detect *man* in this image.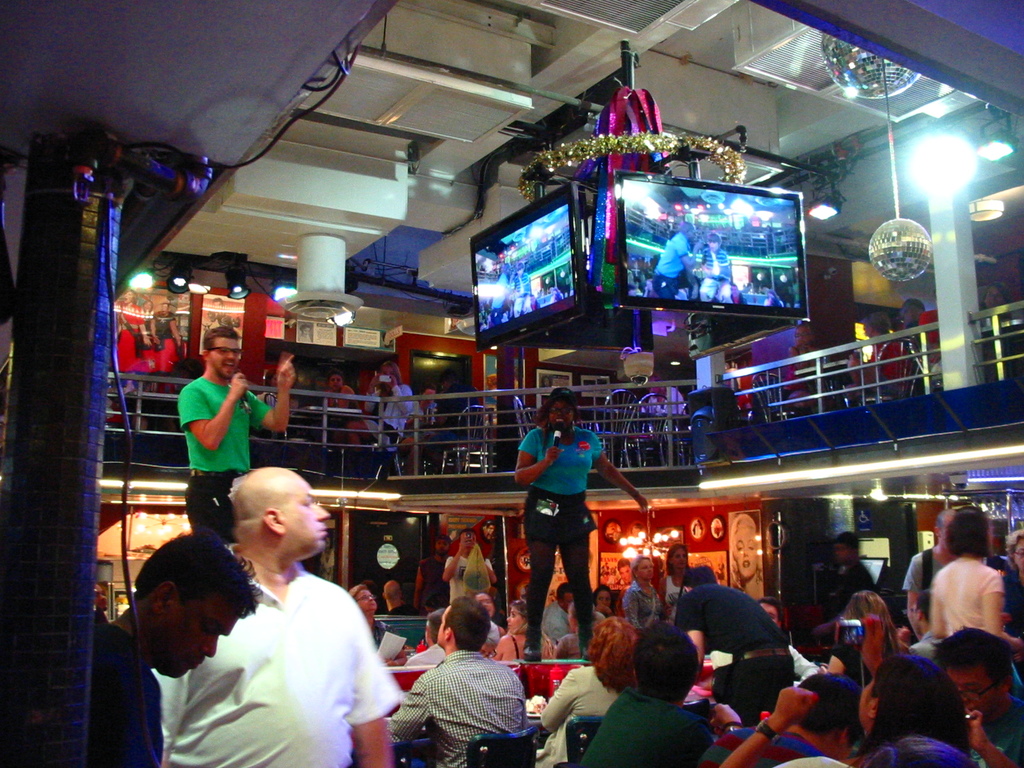
Detection: bbox=(638, 372, 692, 458).
